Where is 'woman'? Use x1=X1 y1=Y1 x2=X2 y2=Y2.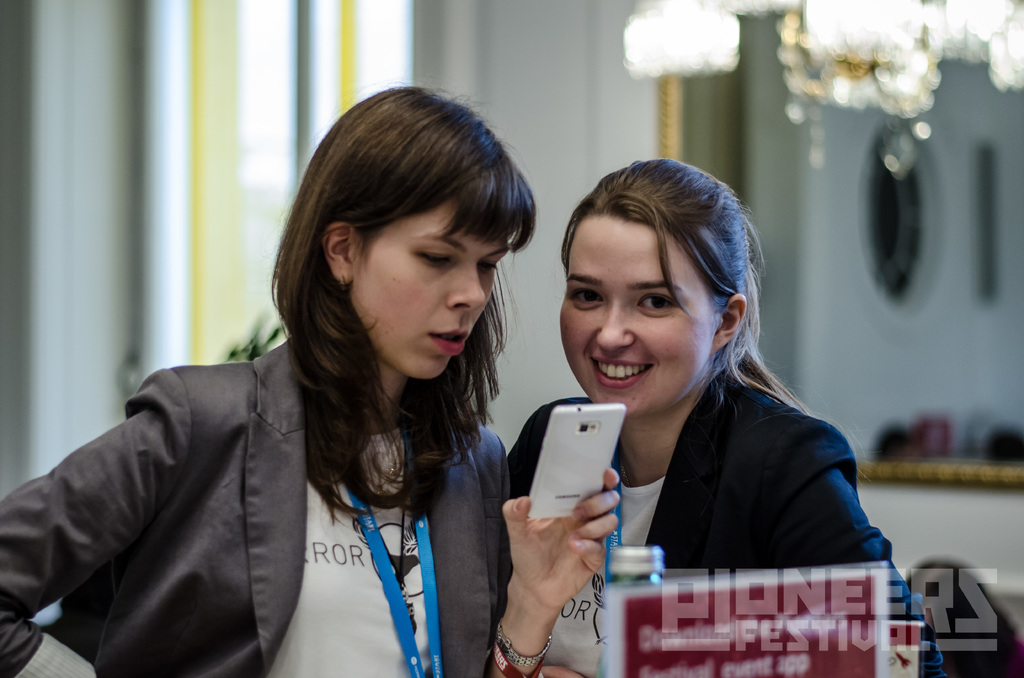
x1=66 y1=121 x2=615 y2=677.
